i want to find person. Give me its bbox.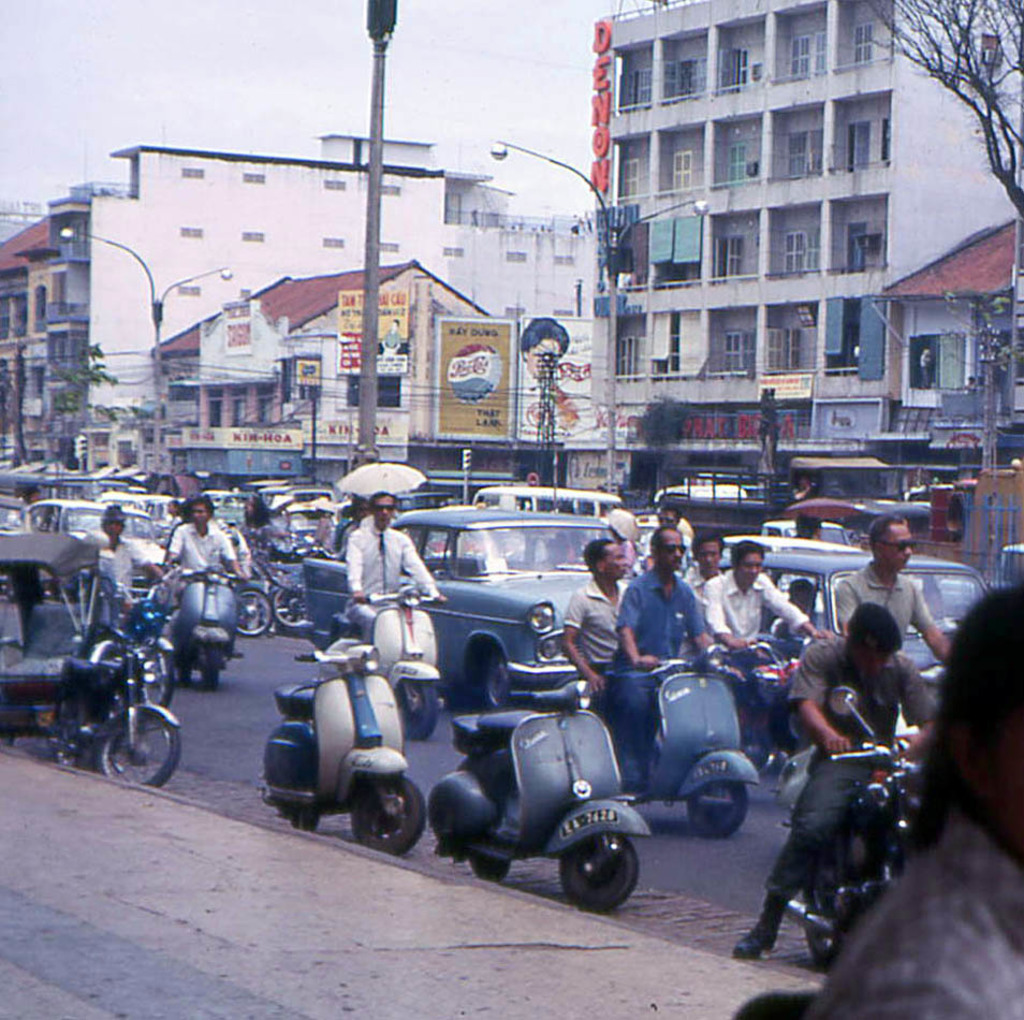
pyautogui.locateOnScreen(348, 496, 443, 649).
